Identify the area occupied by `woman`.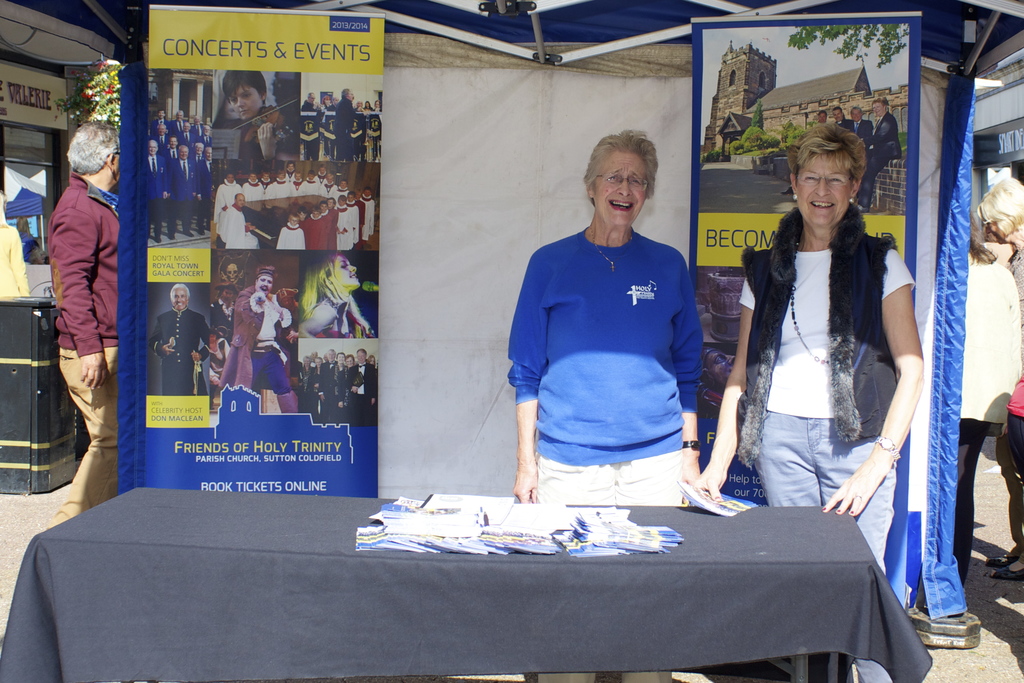
Area: {"x1": 972, "y1": 173, "x2": 1023, "y2": 580}.
